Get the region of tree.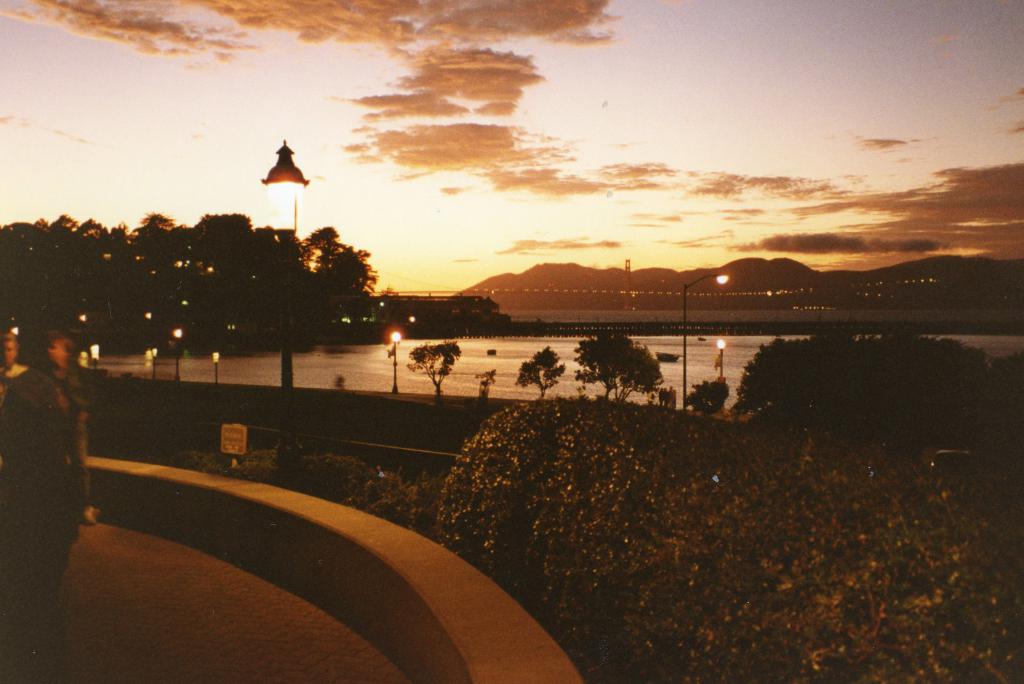
left=682, top=372, right=728, bottom=415.
